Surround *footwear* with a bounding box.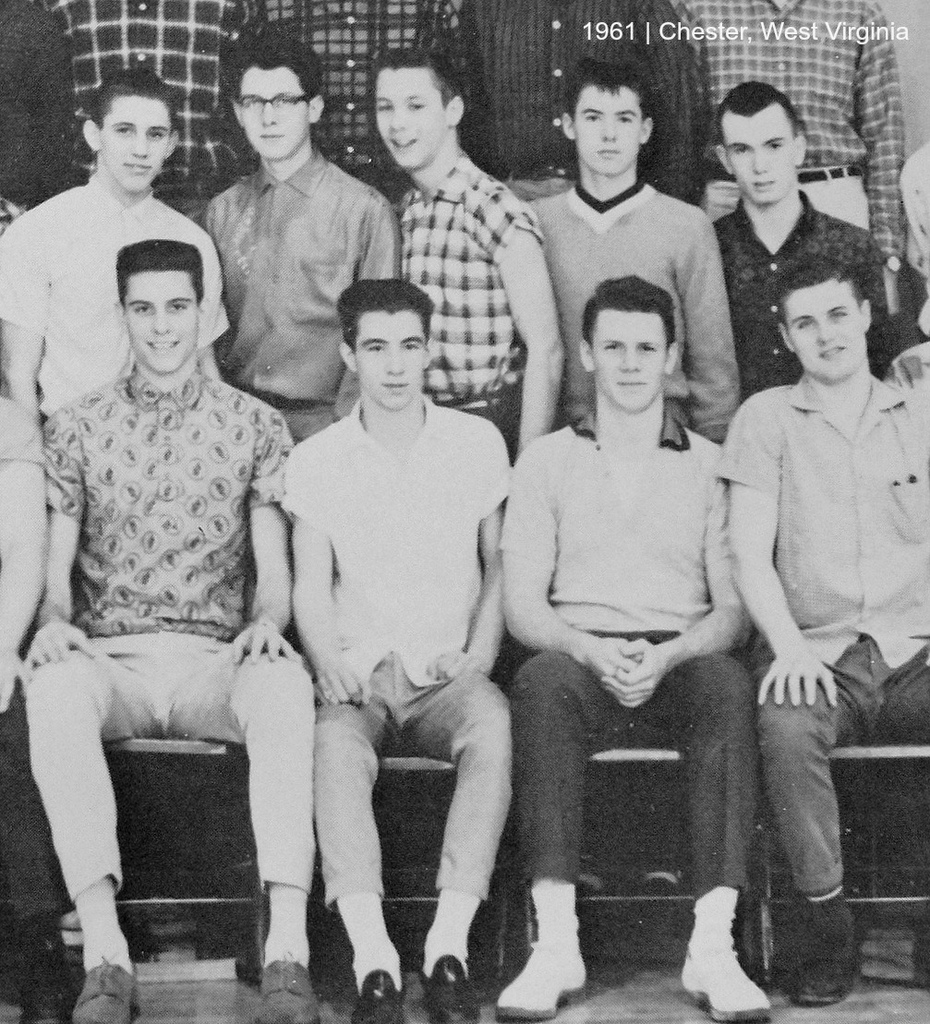
box(418, 954, 485, 1023).
